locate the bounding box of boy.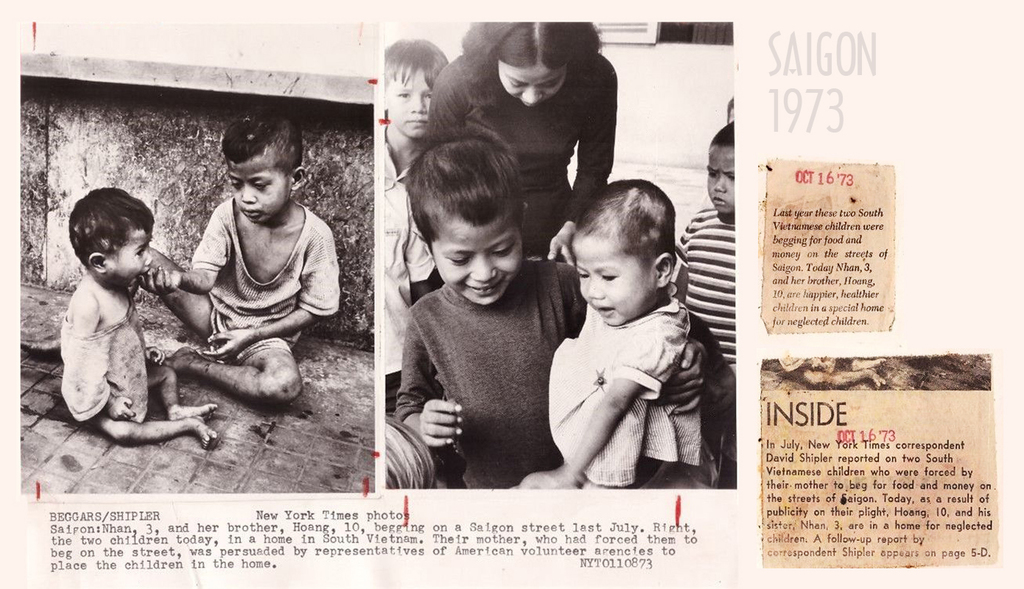
Bounding box: box=[382, 124, 699, 495].
